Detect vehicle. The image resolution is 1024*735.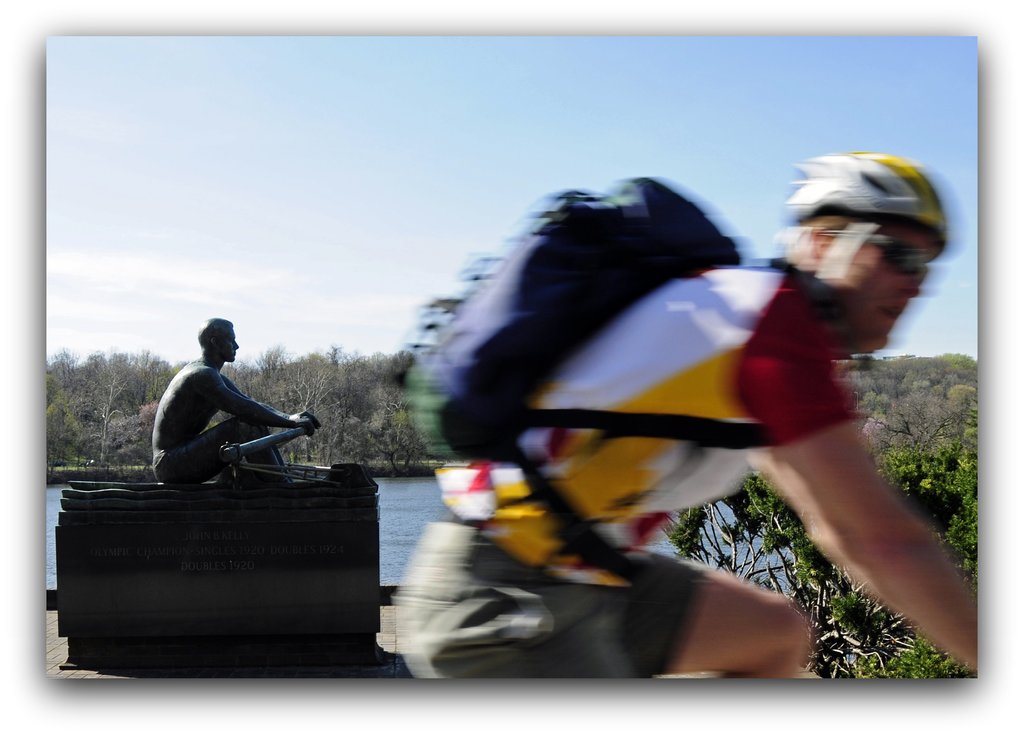
detection(49, 420, 386, 680).
